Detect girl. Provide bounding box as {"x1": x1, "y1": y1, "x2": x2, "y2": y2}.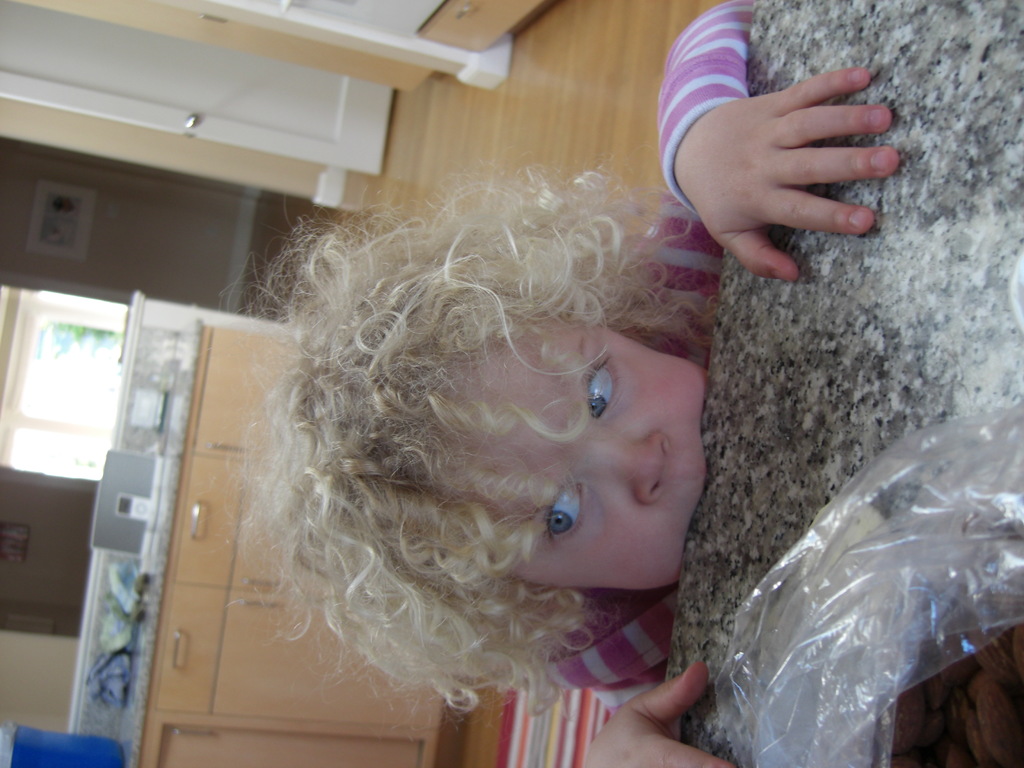
{"x1": 278, "y1": 1, "x2": 901, "y2": 767}.
